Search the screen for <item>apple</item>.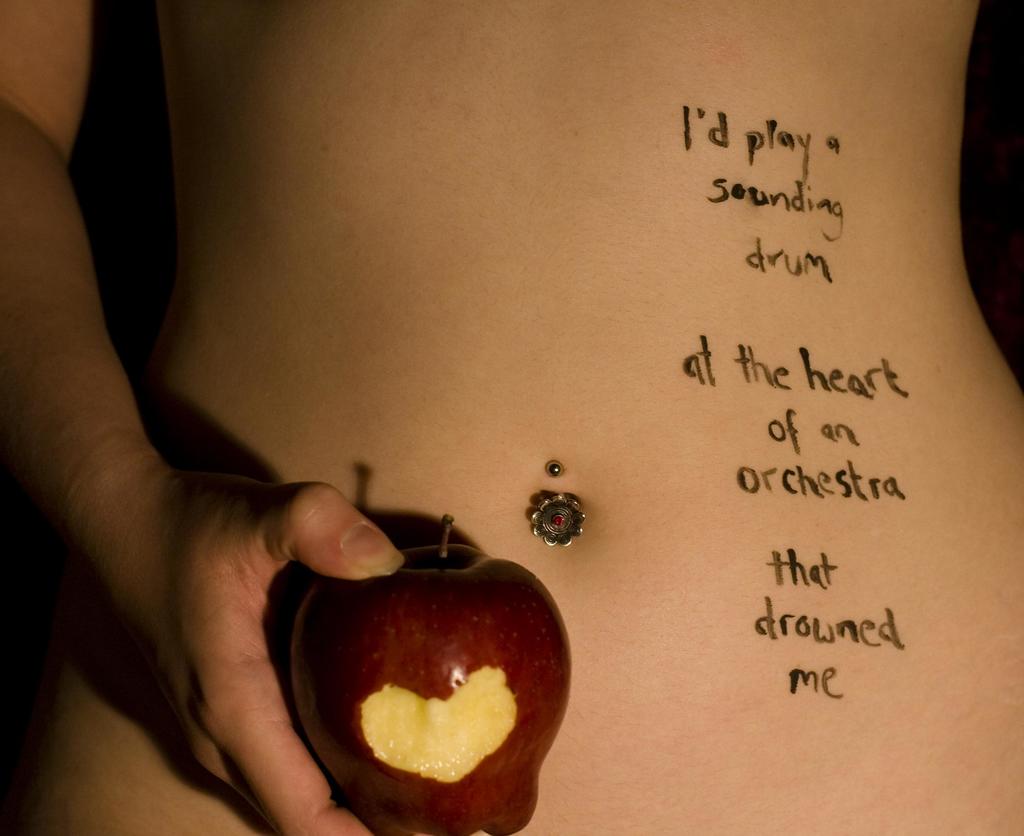
Found at [281,517,575,830].
